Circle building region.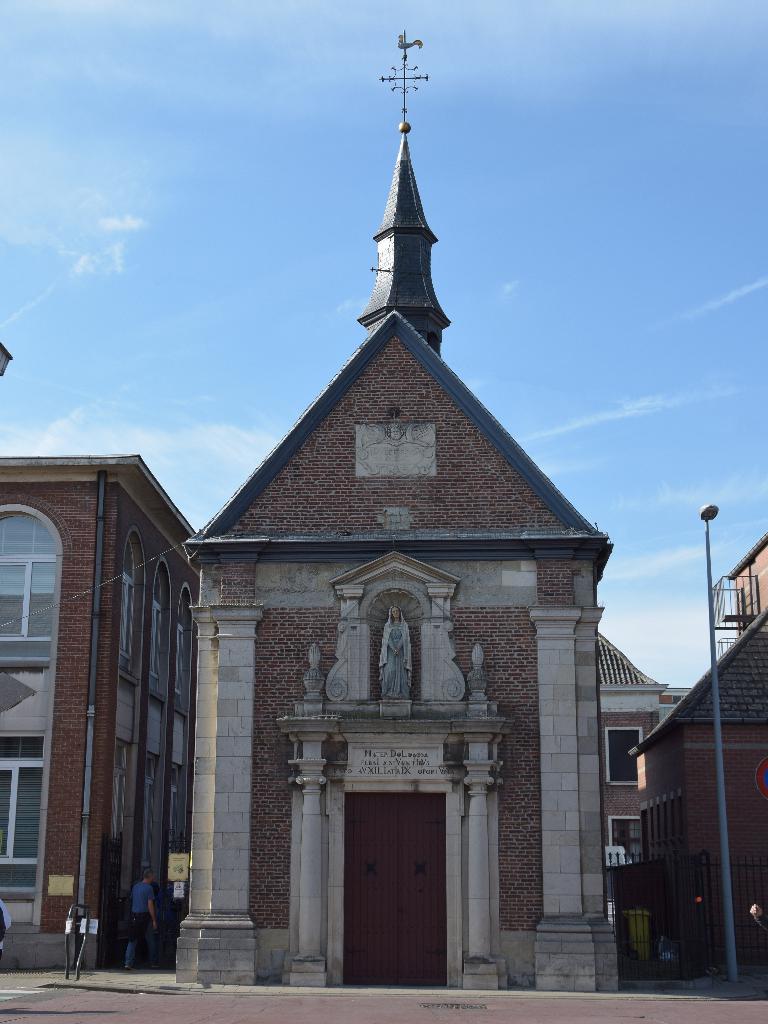
Region: bbox(0, 337, 199, 968).
